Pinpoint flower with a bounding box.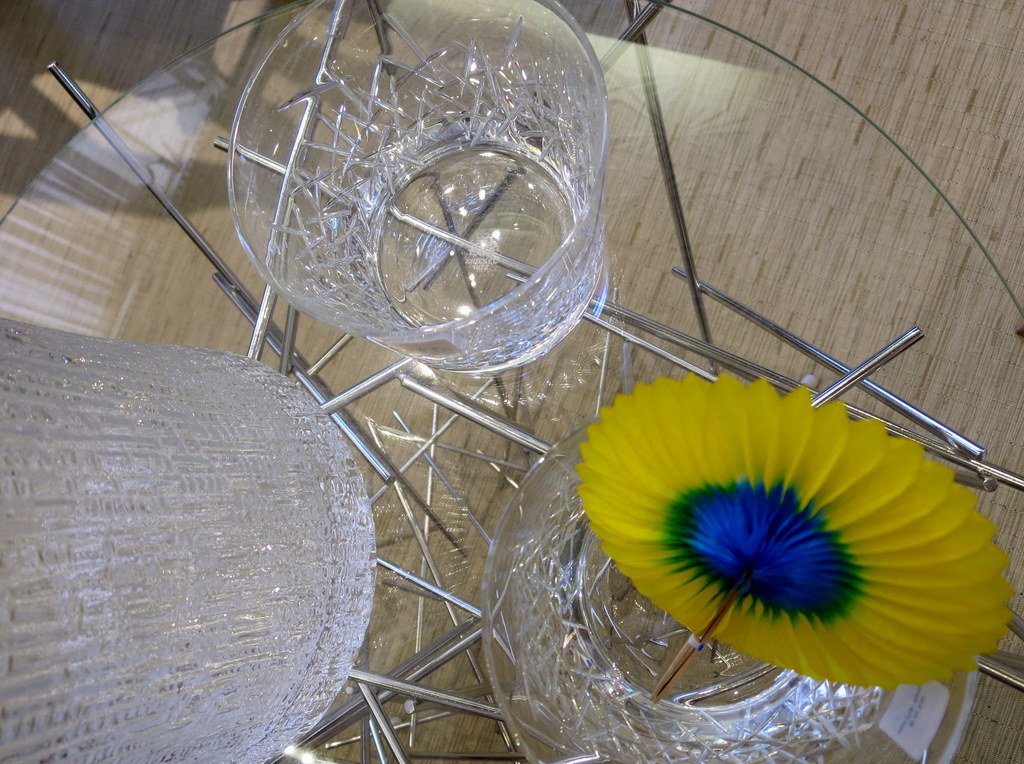
Rect(572, 378, 1023, 672).
